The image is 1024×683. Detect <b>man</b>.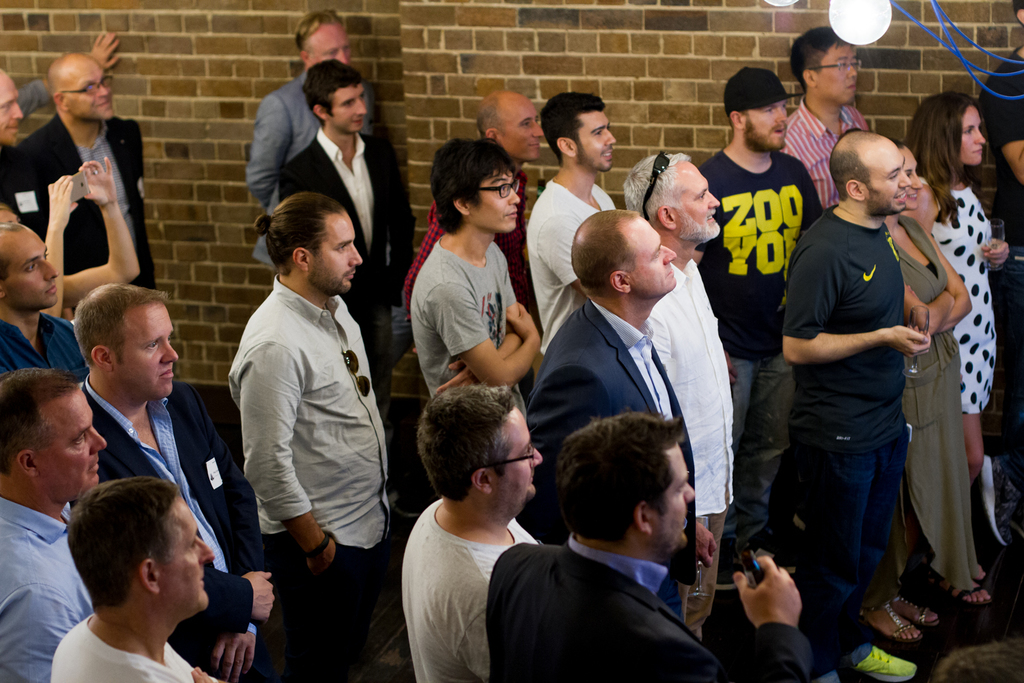
Detection: <bbox>280, 61, 425, 408</bbox>.
